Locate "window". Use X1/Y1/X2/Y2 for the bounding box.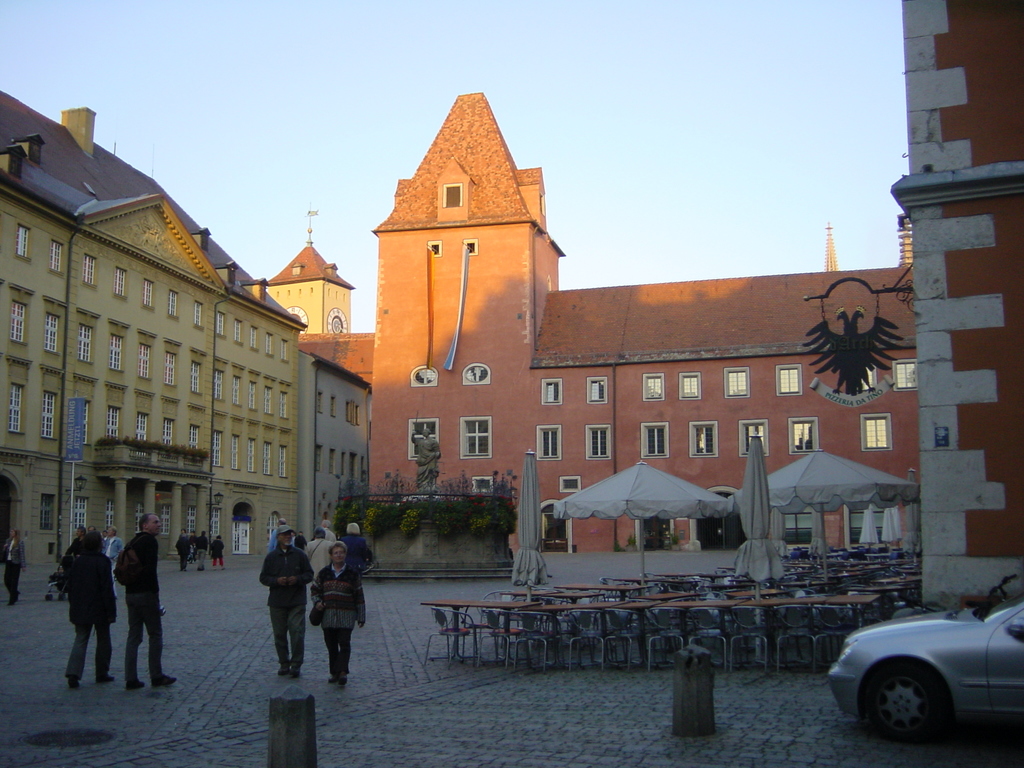
638/373/668/405.
